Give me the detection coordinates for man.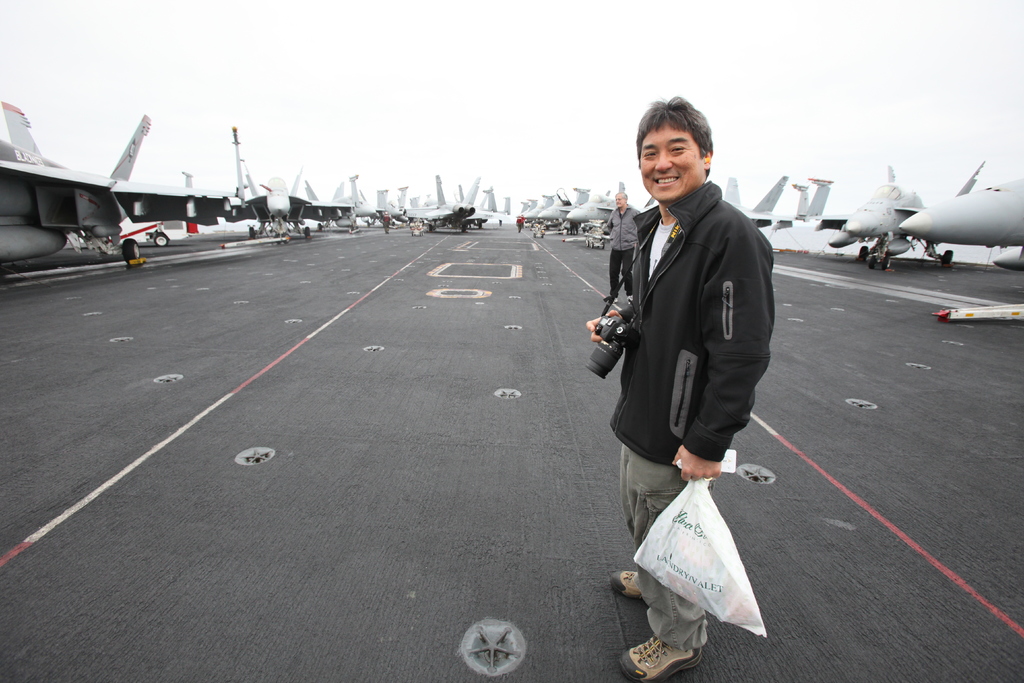
crop(606, 191, 640, 303).
